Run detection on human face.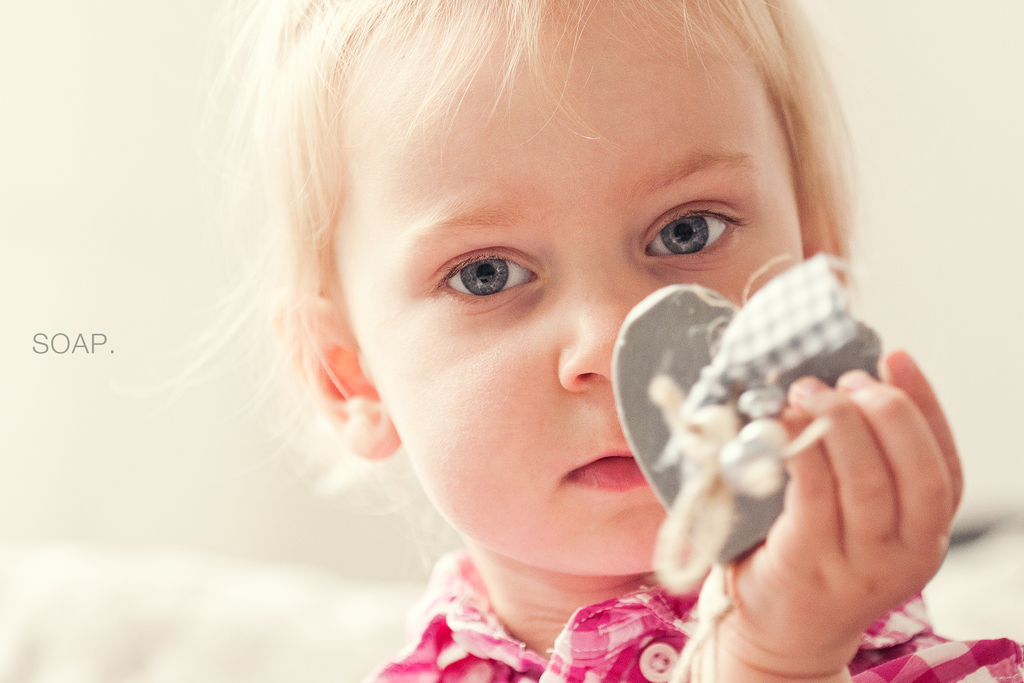
Result: {"x1": 335, "y1": 16, "x2": 806, "y2": 572}.
